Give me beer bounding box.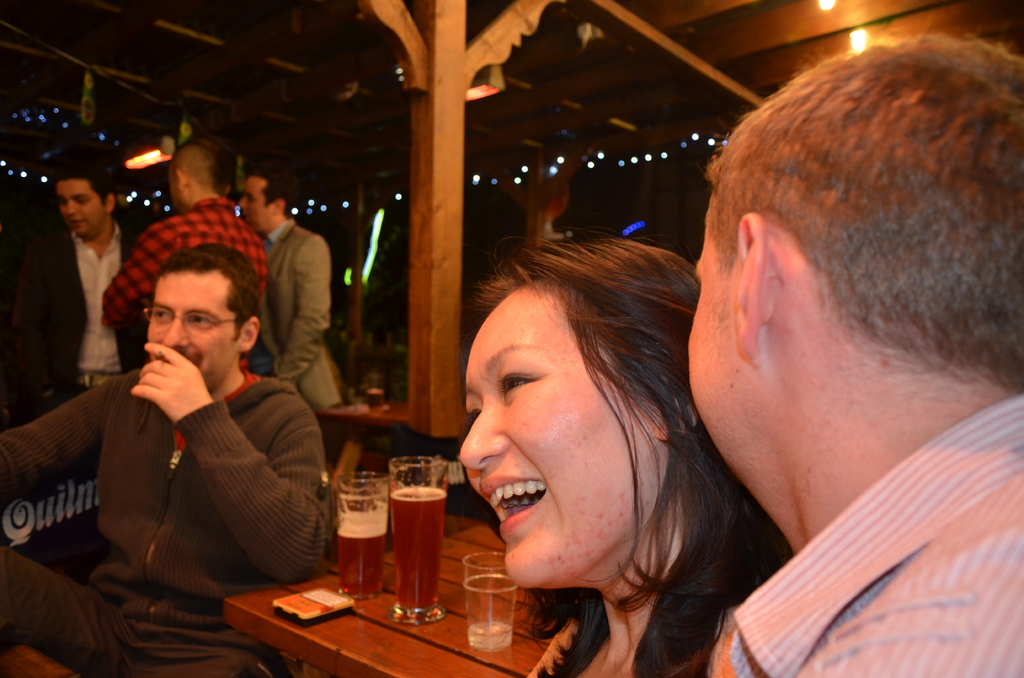
{"left": 334, "top": 516, "right": 393, "bottom": 602}.
